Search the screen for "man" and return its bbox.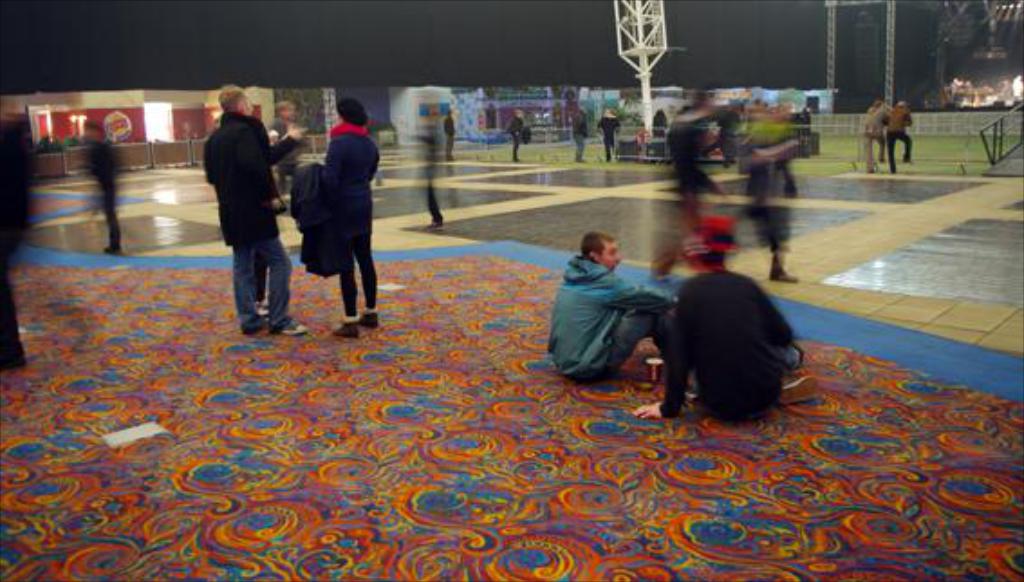
Found: [x1=197, y1=89, x2=287, y2=336].
